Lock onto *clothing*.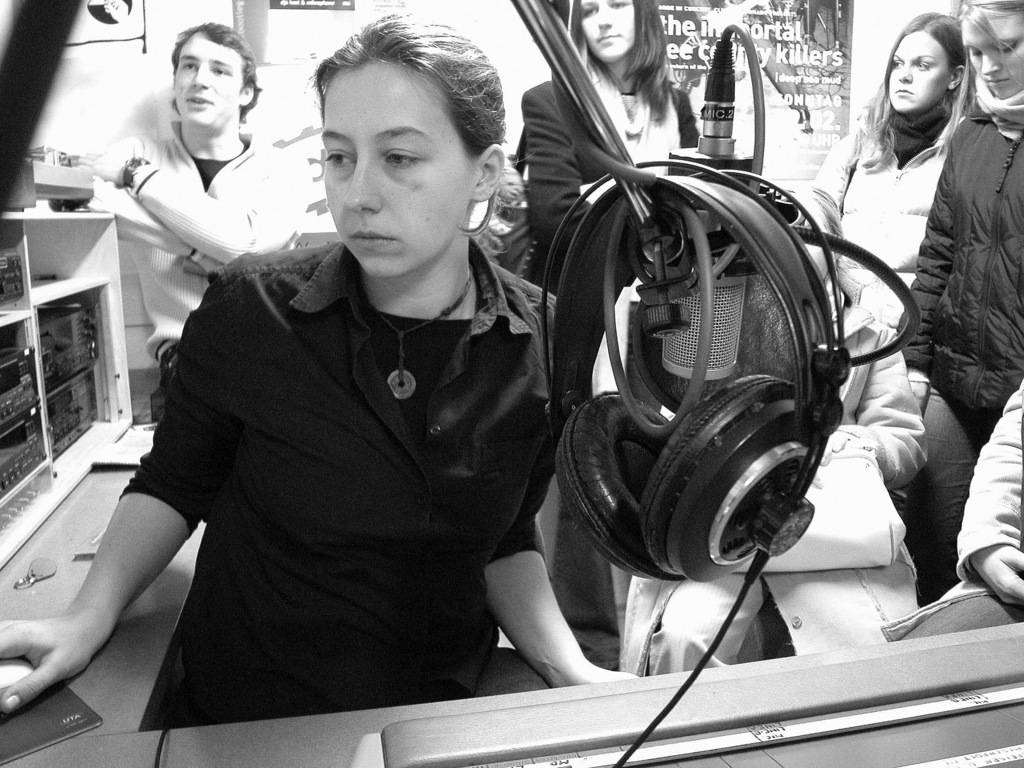
Locked: 627/273/927/680.
